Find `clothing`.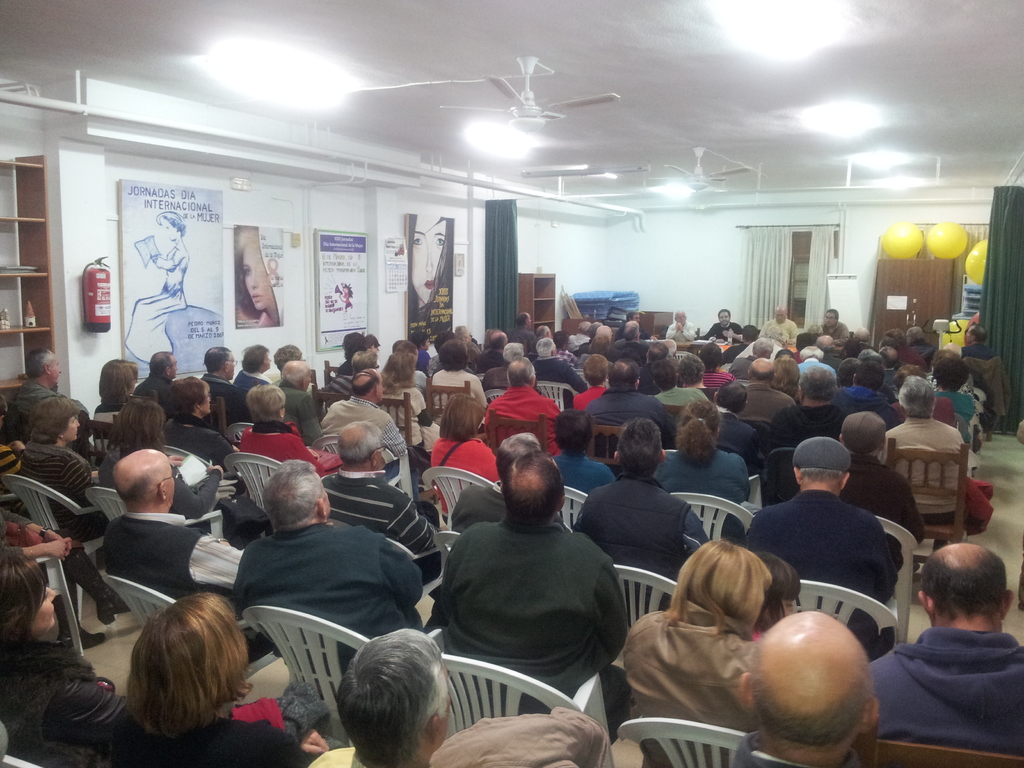
<box>235,368,277,415</box>.
